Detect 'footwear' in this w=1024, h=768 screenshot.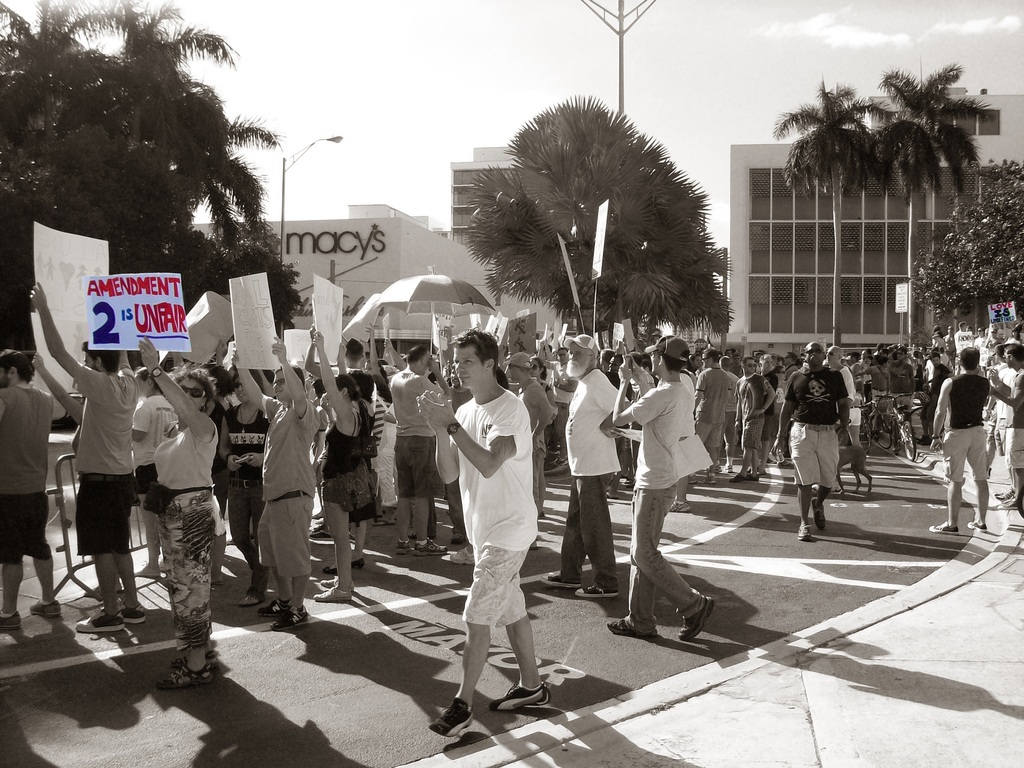
Detection: bbox=(678, 596, 715, 642).
